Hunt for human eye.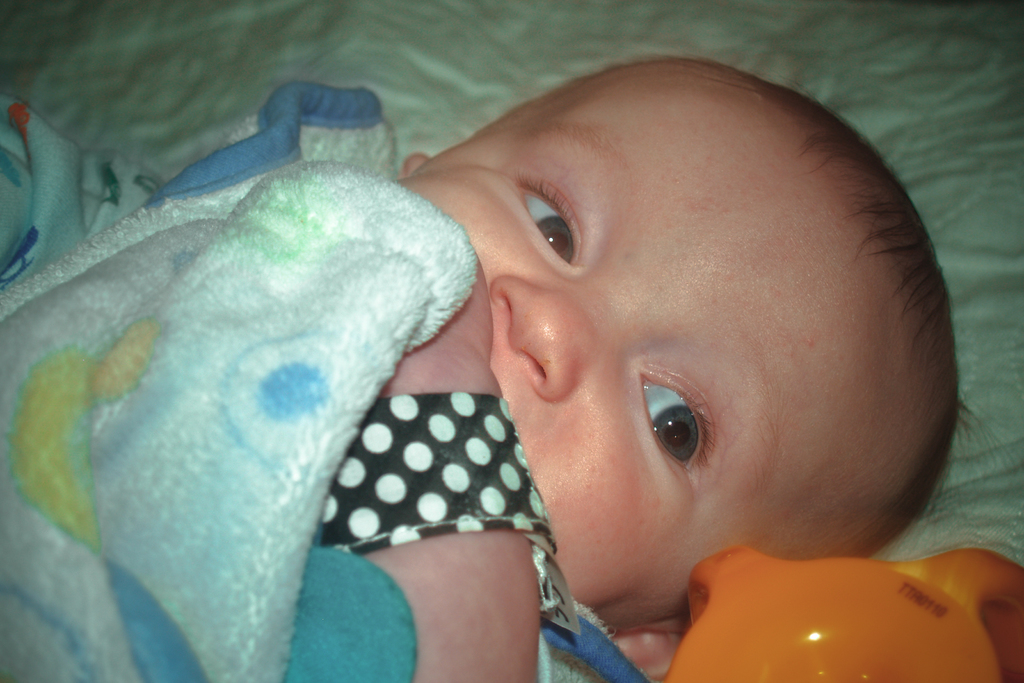
Hunted down at box(643, 389, 728, 473).
